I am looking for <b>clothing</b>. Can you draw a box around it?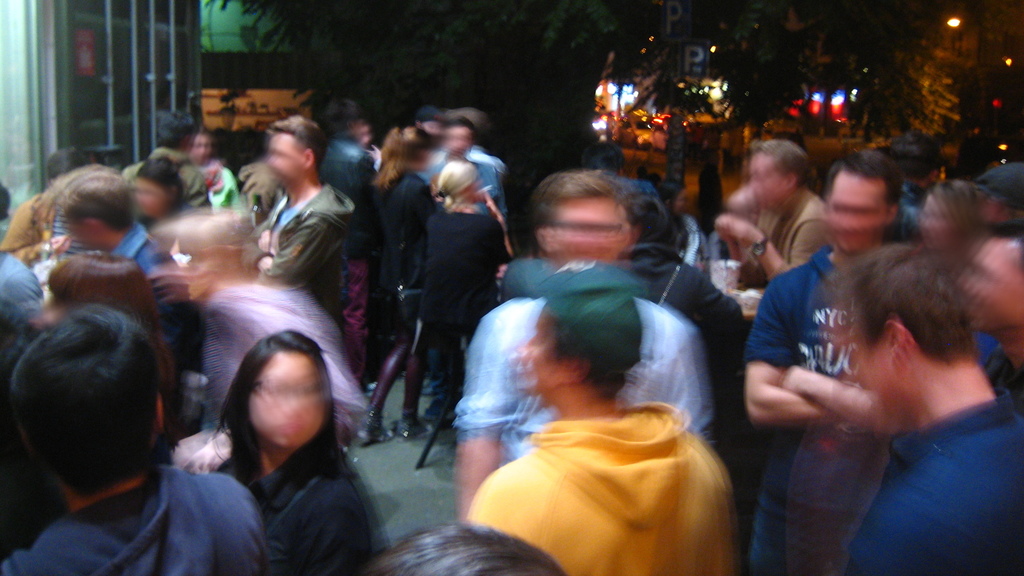
Sure, the bounding box is 0 250 45 384.
